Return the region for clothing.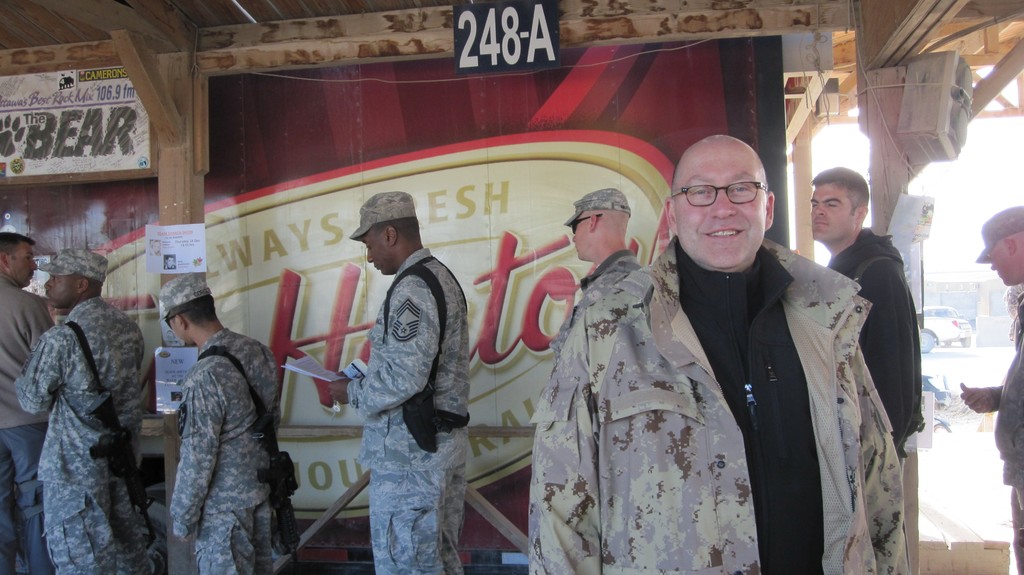
<box>531,243,641,574</box>.
